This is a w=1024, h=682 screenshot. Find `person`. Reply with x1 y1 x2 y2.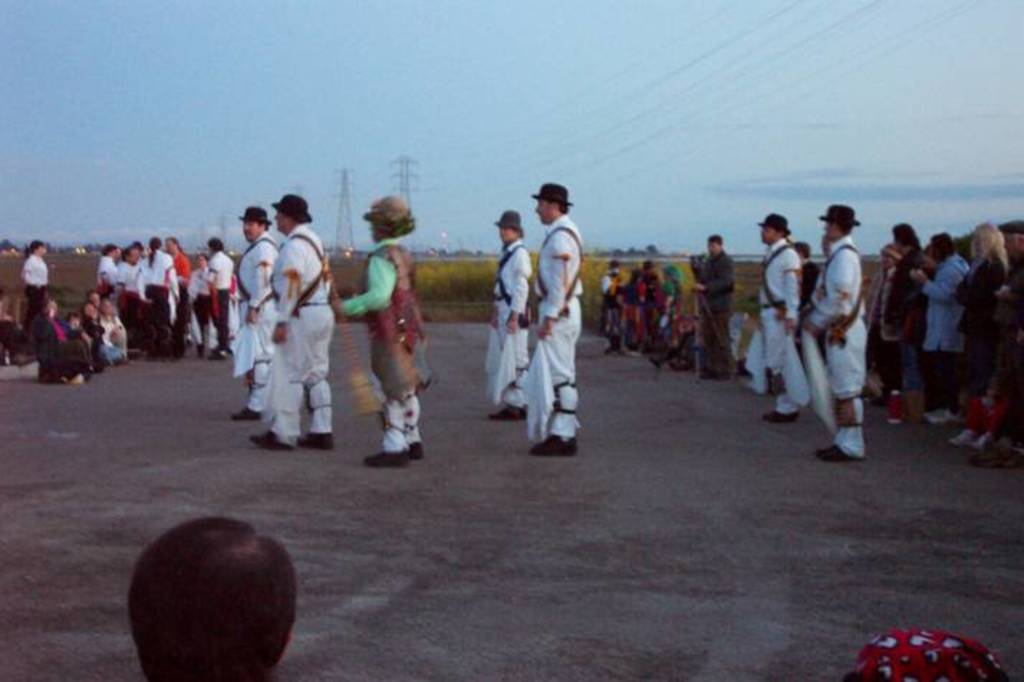
796 247 821 345.
